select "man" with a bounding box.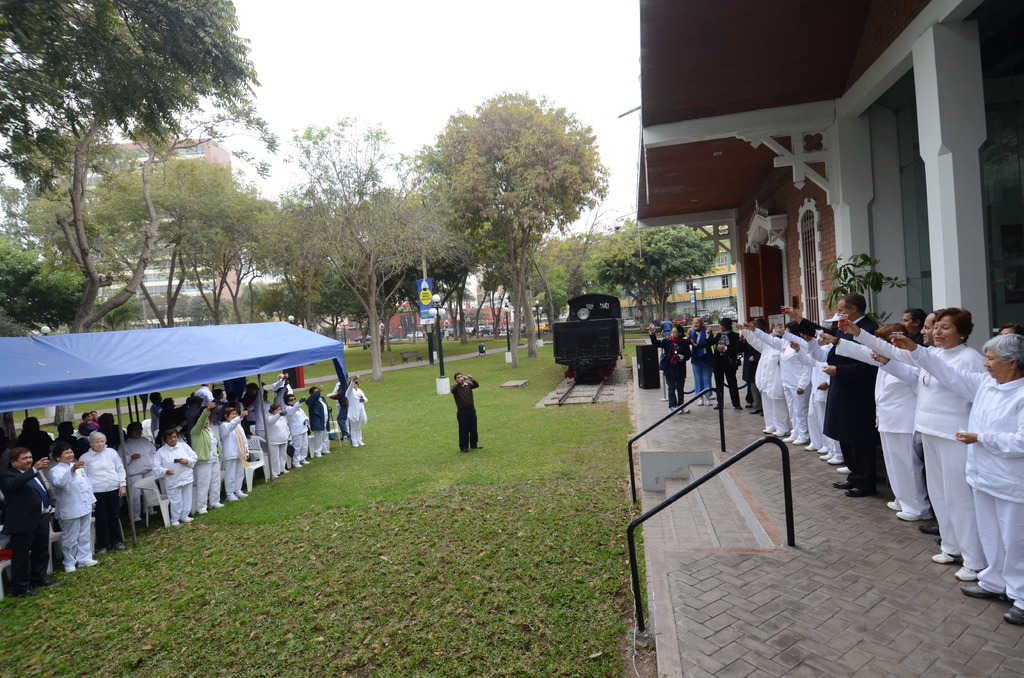
x1=780 y1=291 x2=879 y2=488.
